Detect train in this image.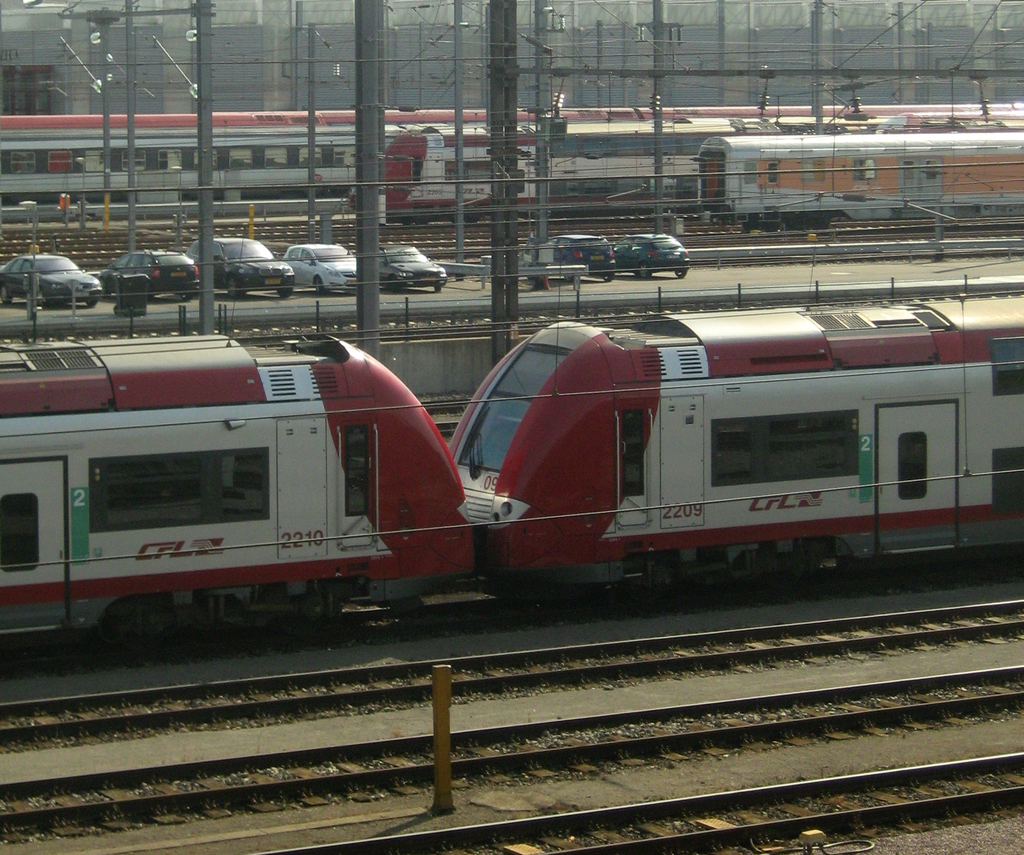
Detection: crop(383, 120, 1023, 226).
